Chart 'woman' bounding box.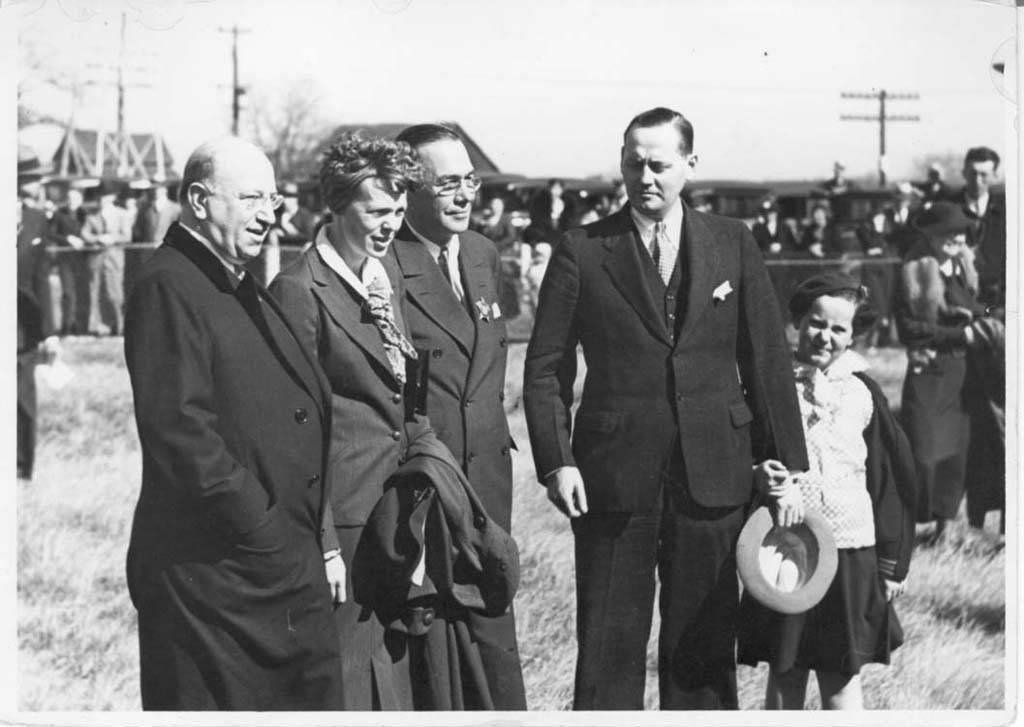
Charted: detection(754, 205, 789, 257).
